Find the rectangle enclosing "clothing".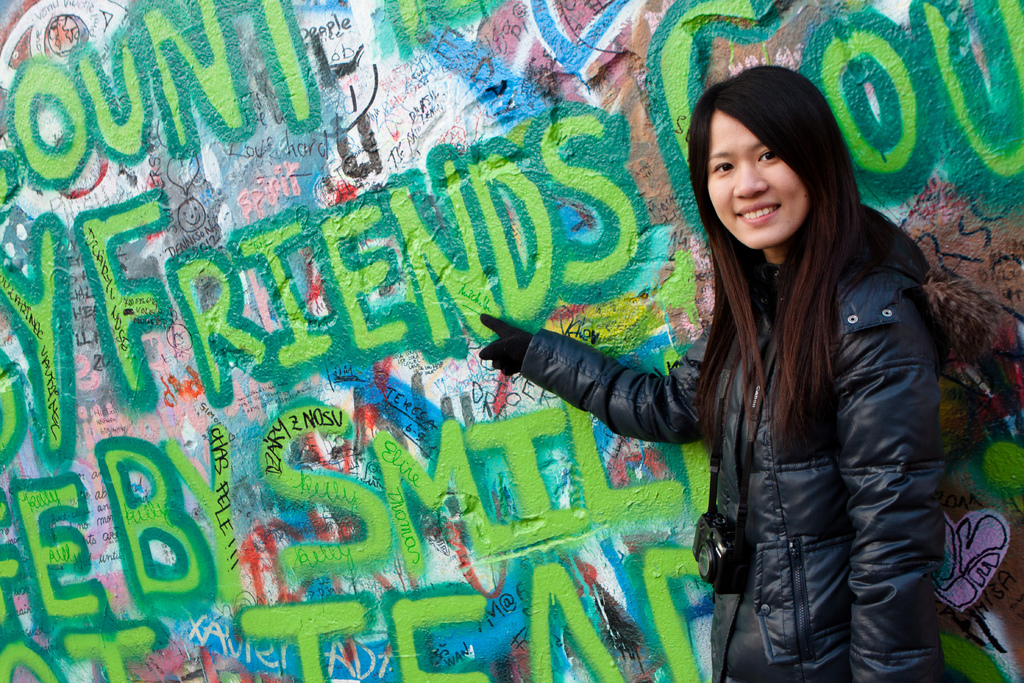
BBox(514, 199, 941, 682).
